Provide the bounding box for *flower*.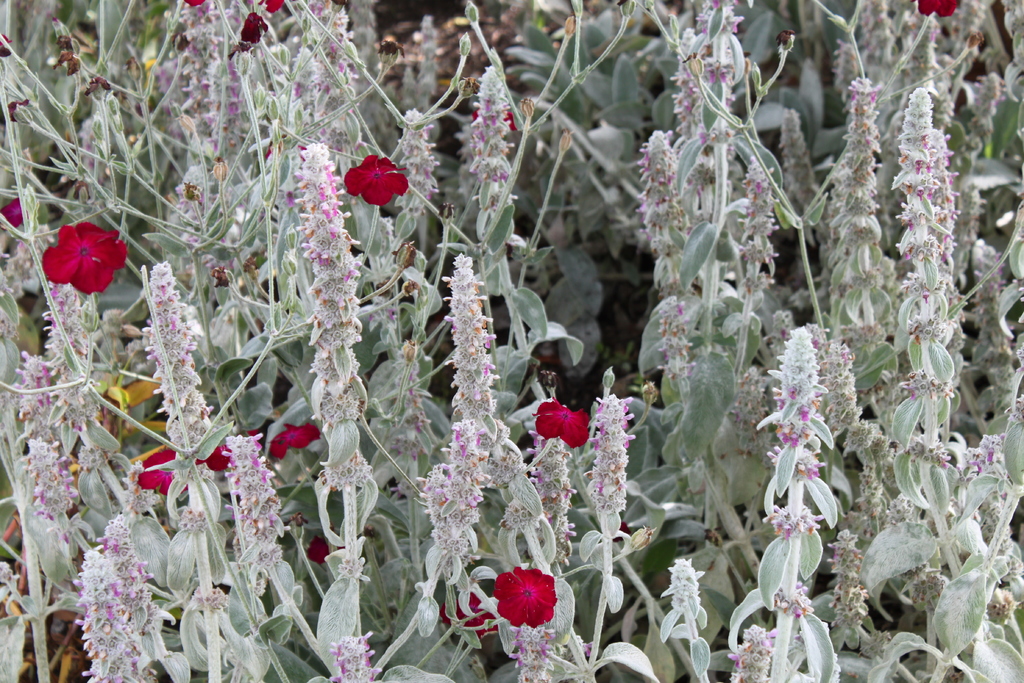
crop(186, 0, 206, 9).
